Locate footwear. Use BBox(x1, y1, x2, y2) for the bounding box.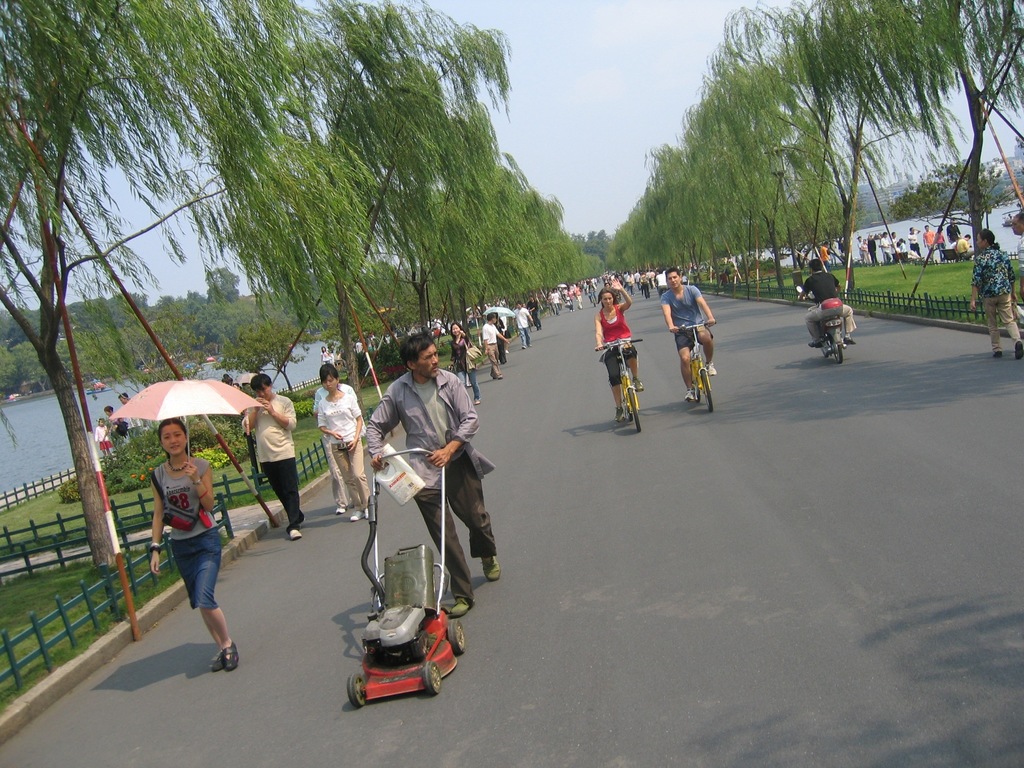
BBox(842, 336, 856, 345).
